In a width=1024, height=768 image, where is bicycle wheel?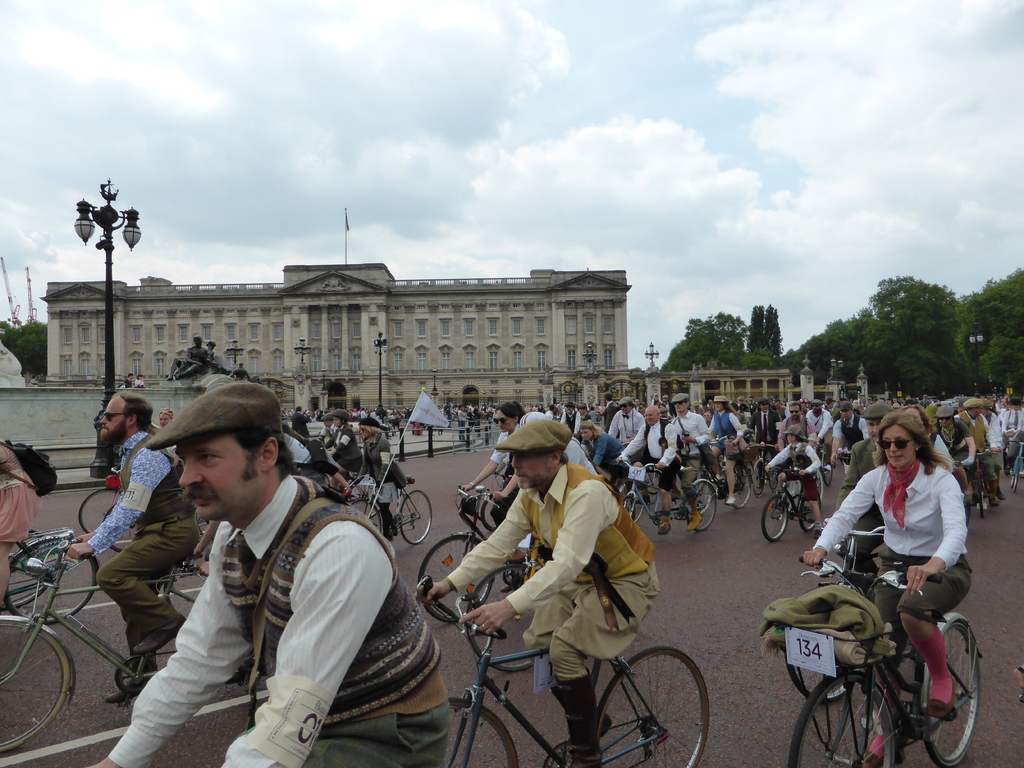
BBox(1012, 458, 1021, 494).
